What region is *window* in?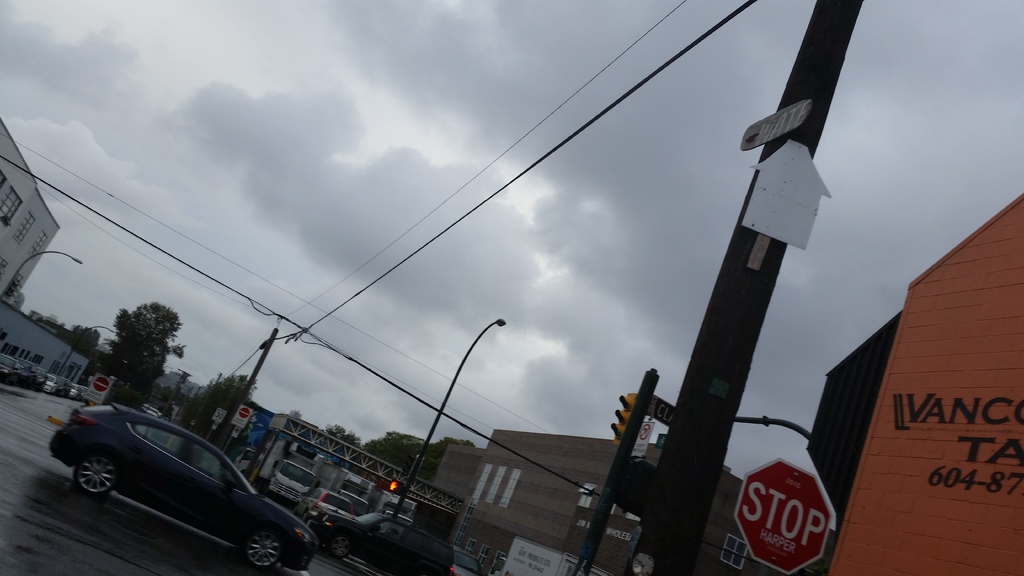
{"x1": 496, "y1": 470, "x2": 521, "y2": 508}.
